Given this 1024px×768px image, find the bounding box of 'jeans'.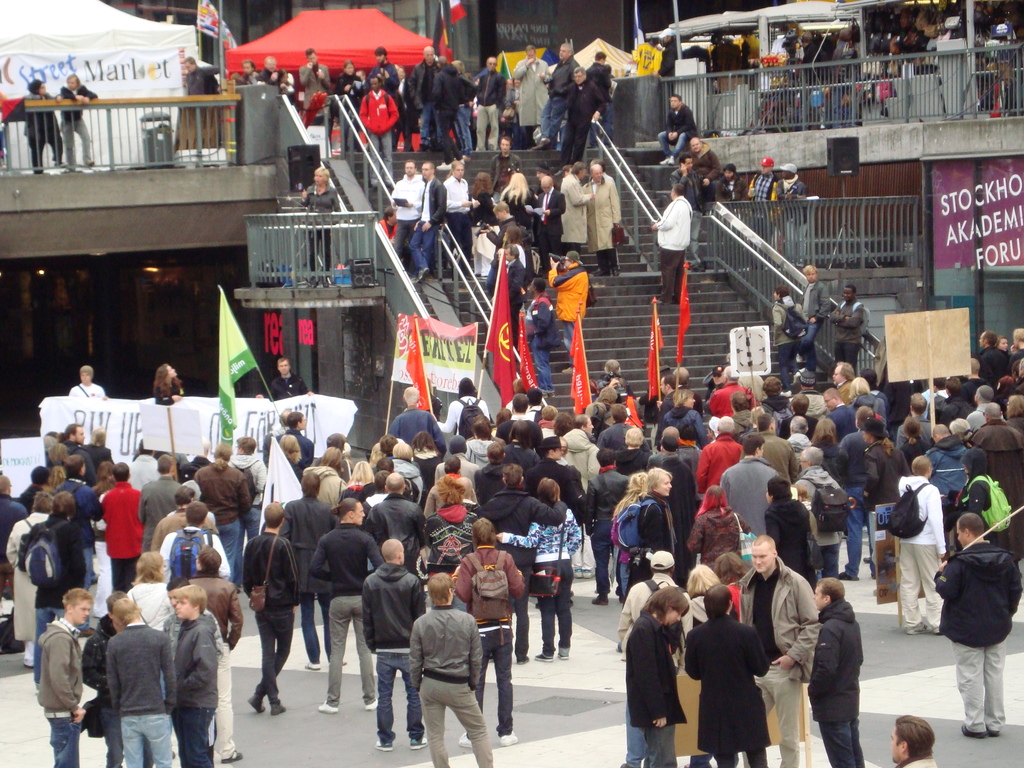
detection(619, 557, 630, 596).
